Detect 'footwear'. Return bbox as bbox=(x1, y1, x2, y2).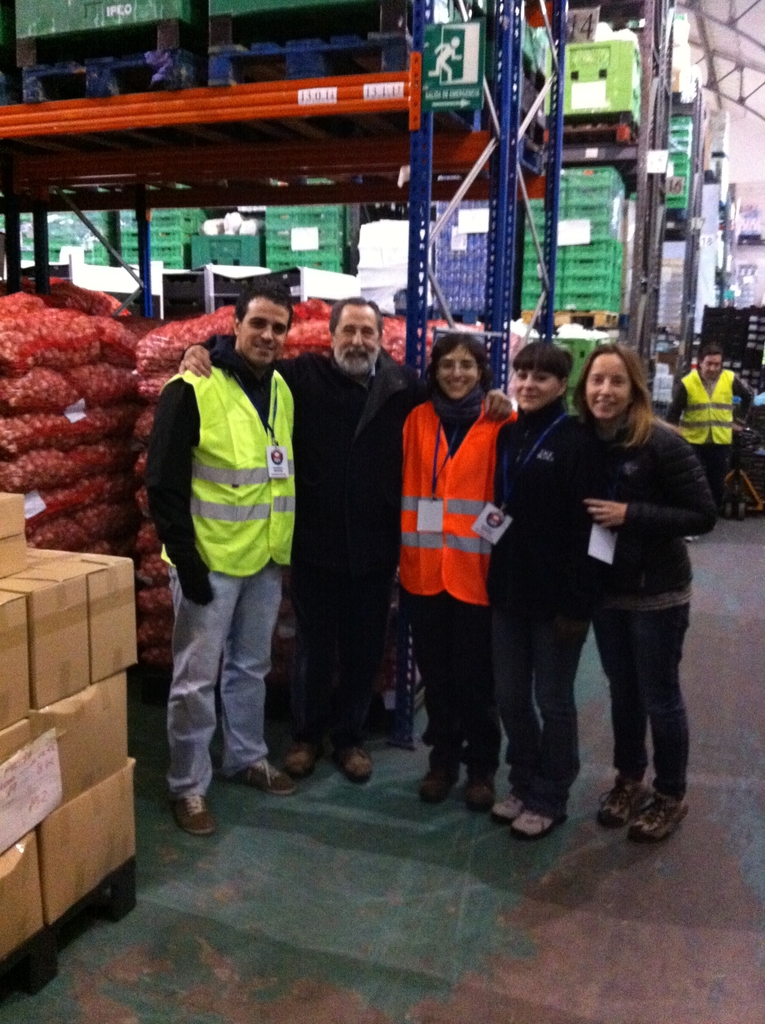
bbox=(287, 739, 322, 781).
